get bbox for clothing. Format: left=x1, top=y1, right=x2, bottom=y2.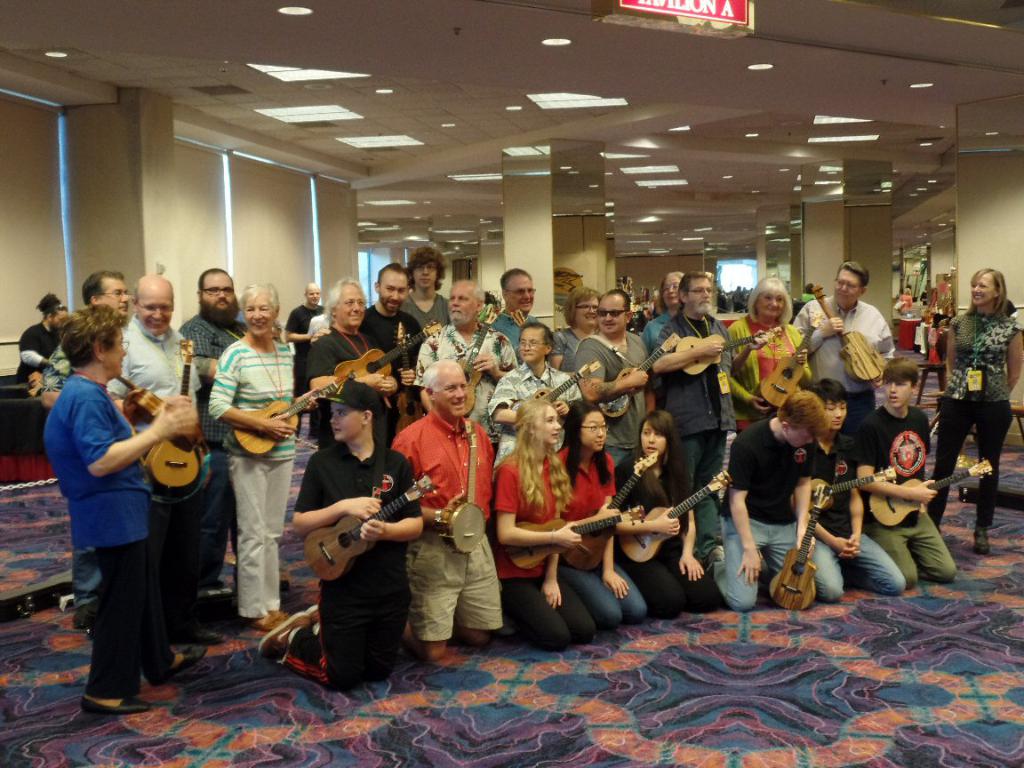
left=106, top=330, right=198, bottom=647.
